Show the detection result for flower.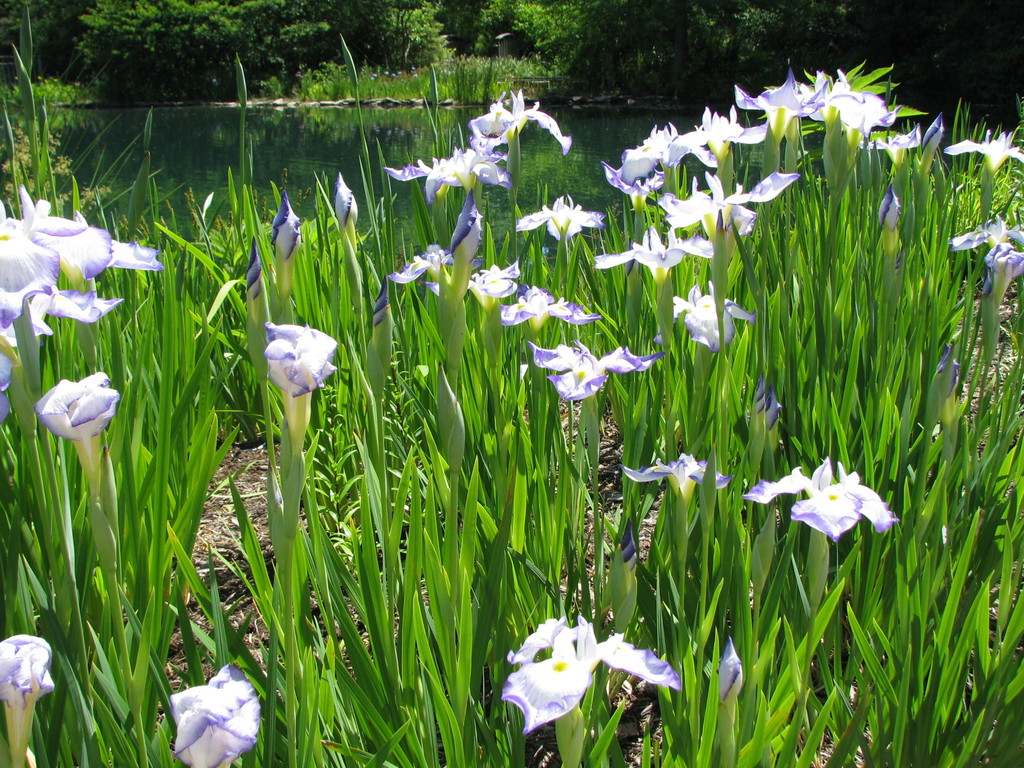
[x1=250, y1=233, x2=272, y2=309].
